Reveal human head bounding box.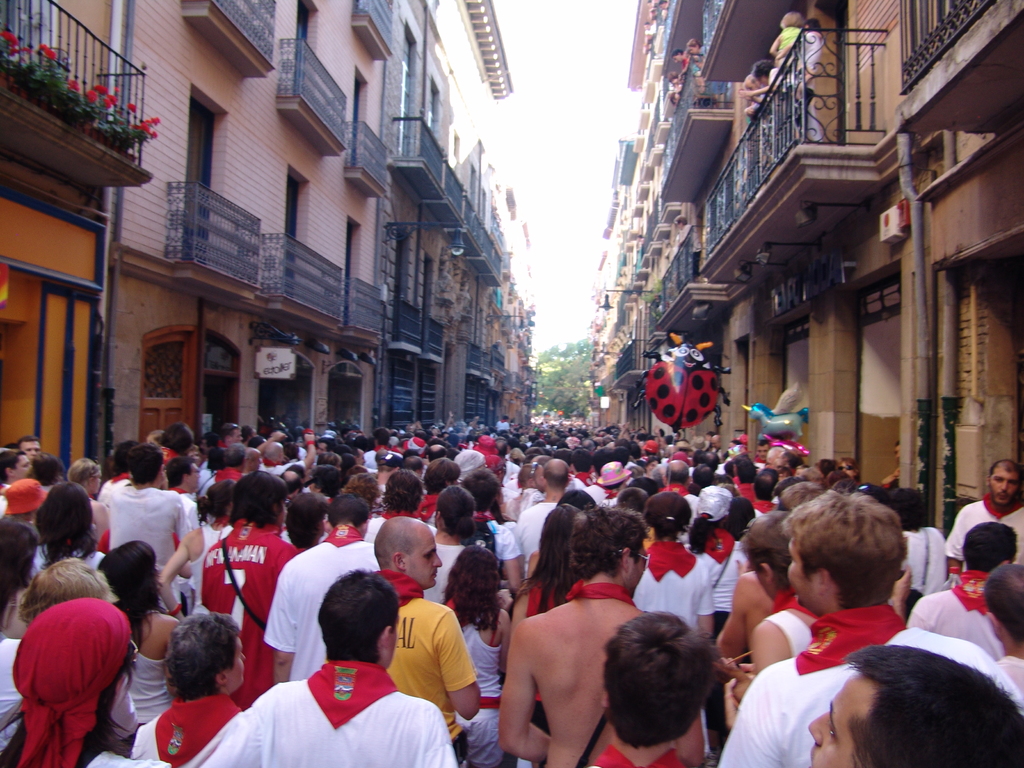
Revealed: (x1=21, y1=557, x2=111, y2=622).
